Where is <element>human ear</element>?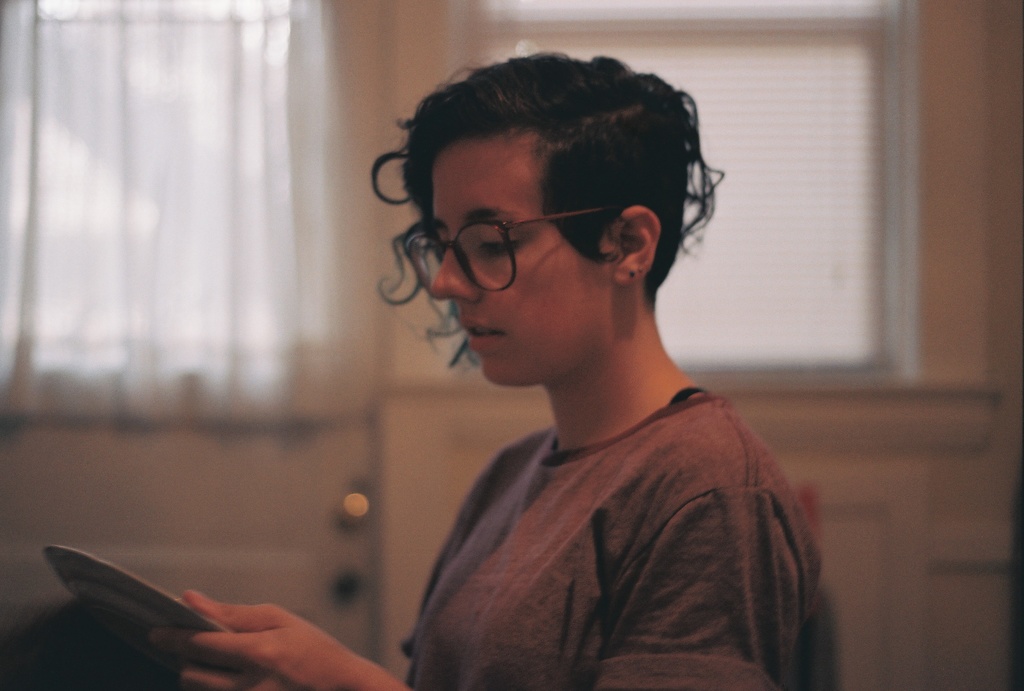
BBox(616, 209, 661, 284).
